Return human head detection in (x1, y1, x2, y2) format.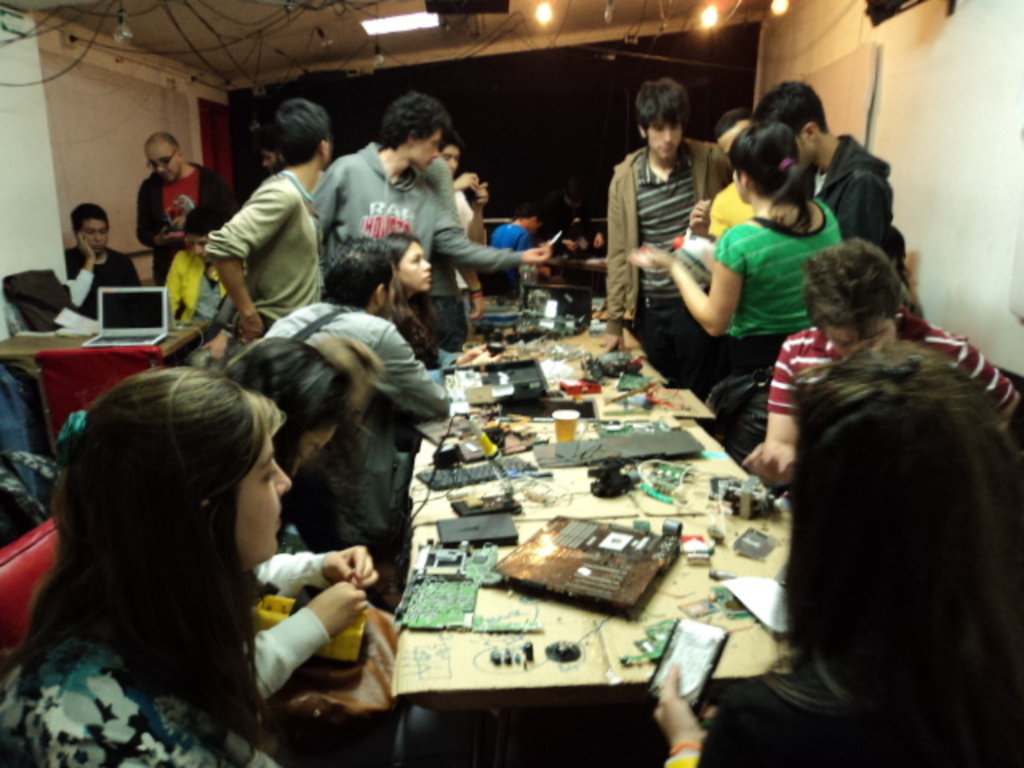
(381, 98, 451, 173).
